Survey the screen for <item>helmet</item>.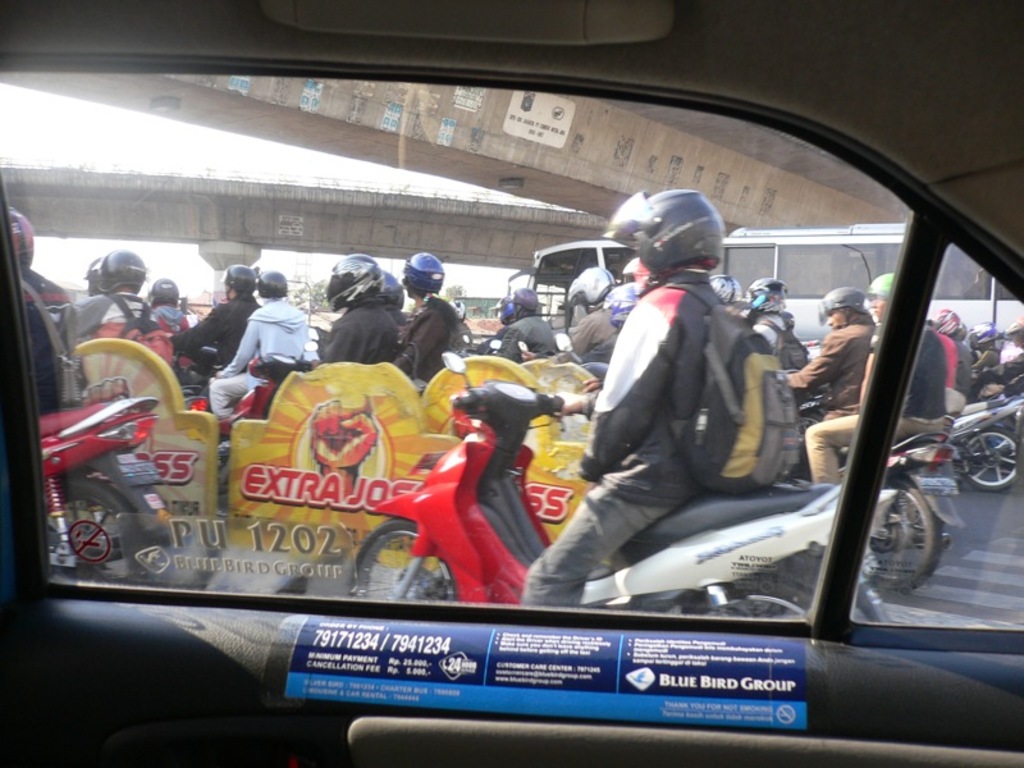
Survey found: 603:283:640:326.
